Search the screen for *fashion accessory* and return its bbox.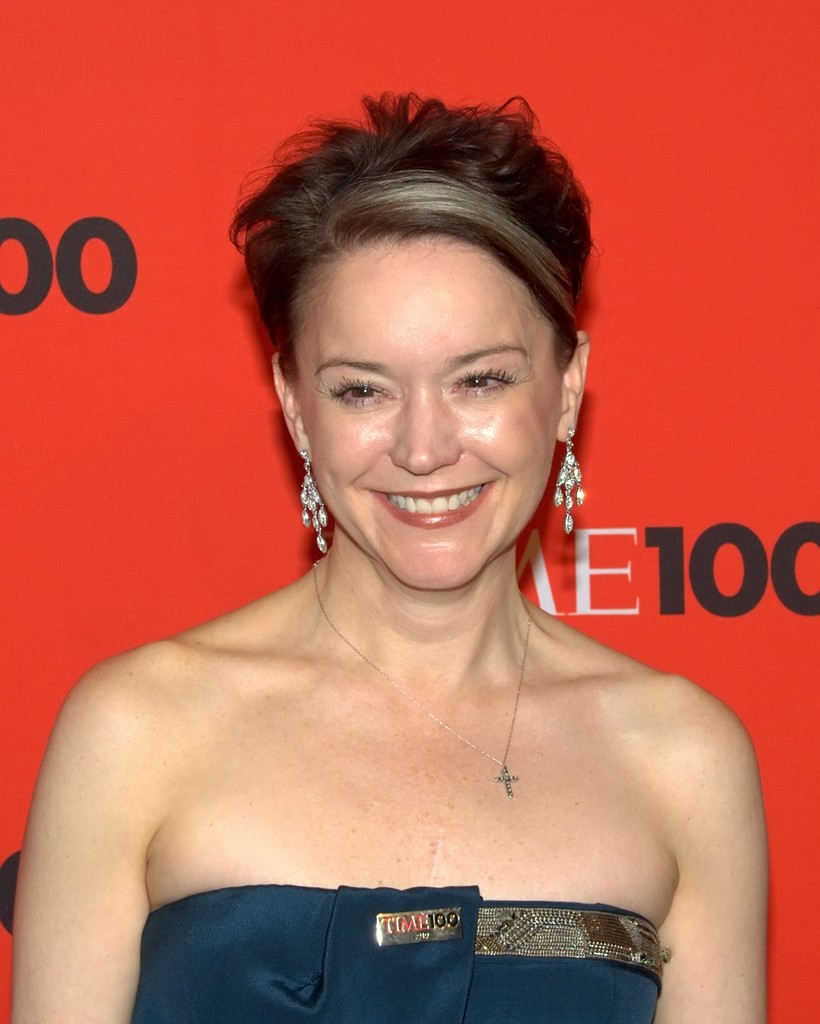
Found: (left=318, top=566, right=537, bottom=795).
